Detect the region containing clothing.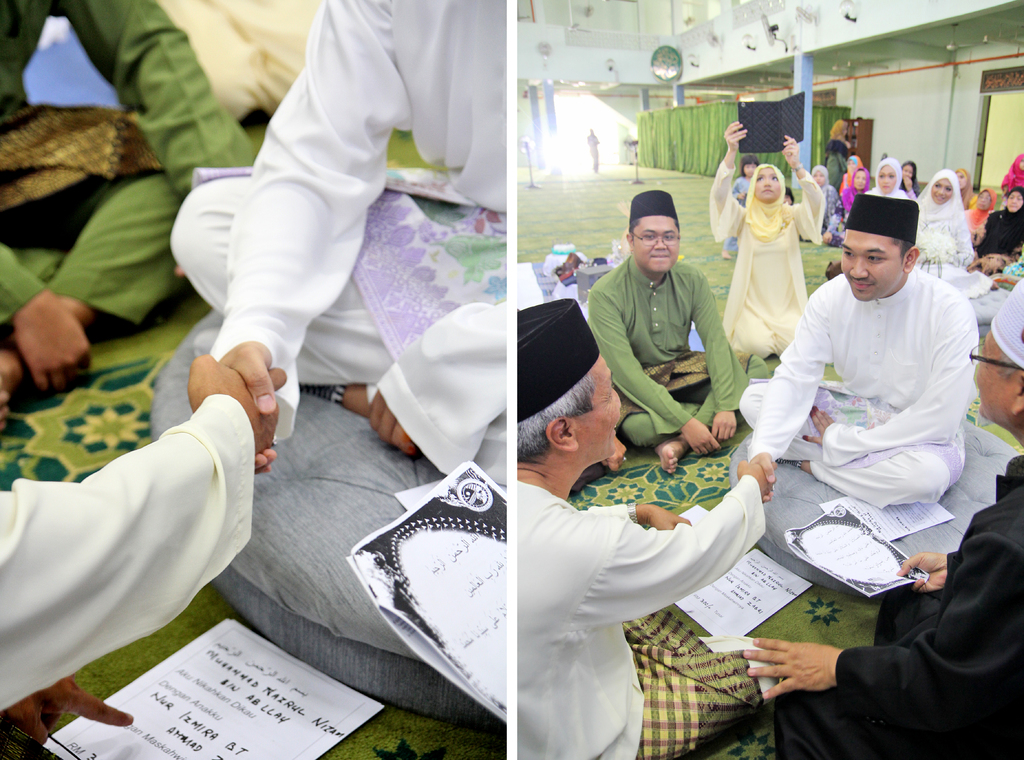
Rect(968, 188, 978, 206).
